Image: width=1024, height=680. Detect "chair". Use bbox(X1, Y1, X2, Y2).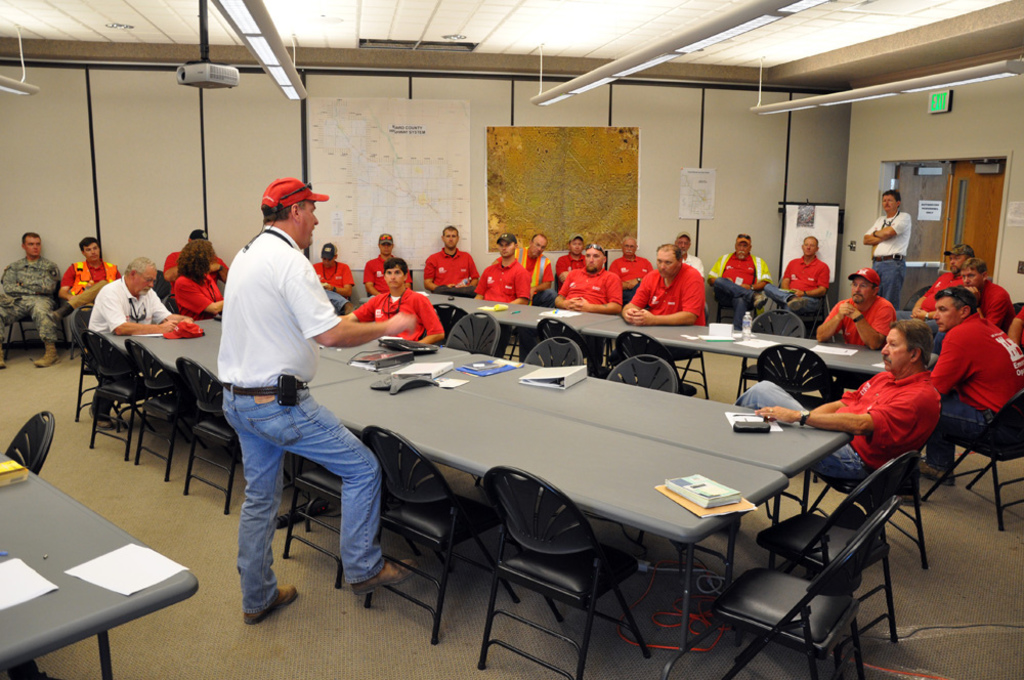
bbox(668, 350, 712, 395).
